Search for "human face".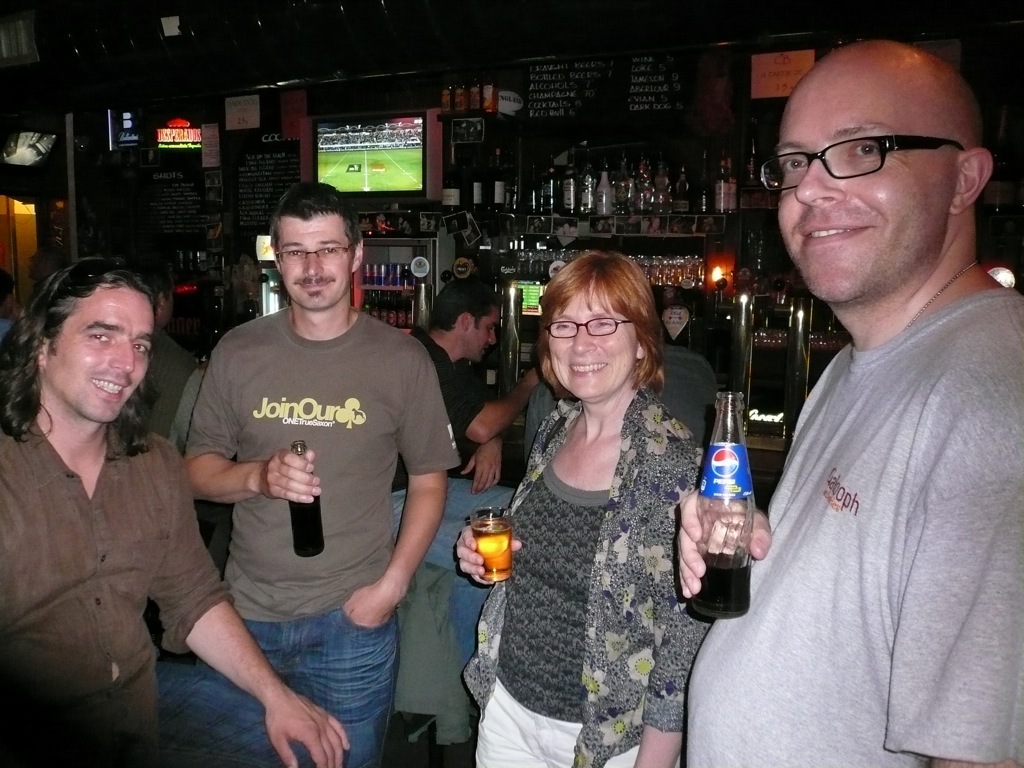
Found at [273,219,354,308].
